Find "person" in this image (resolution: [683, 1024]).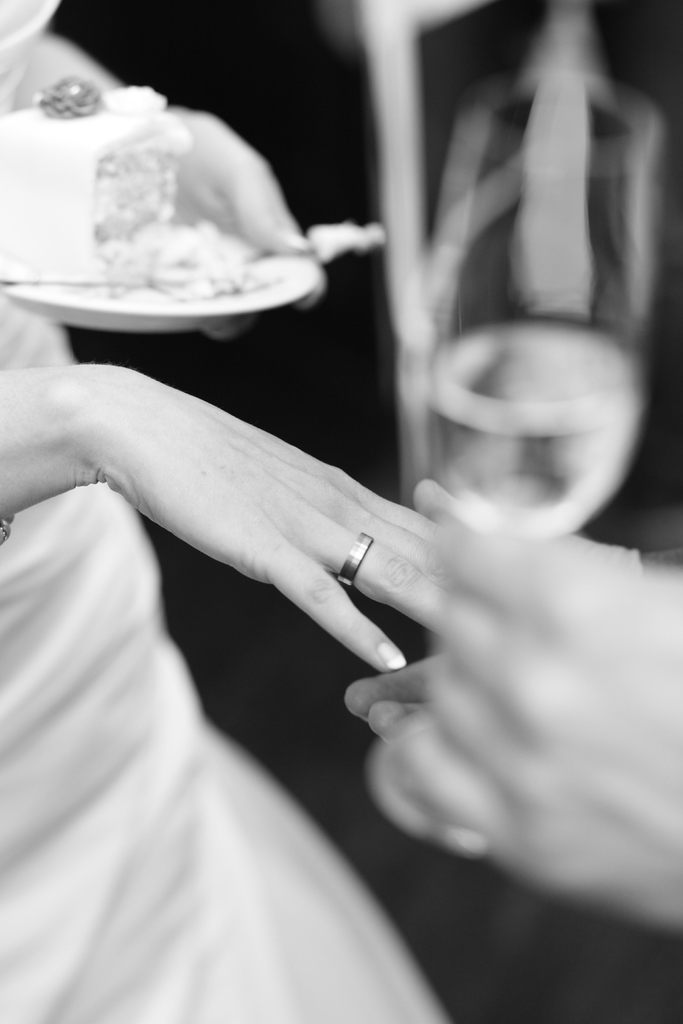
(338, 484, 682, 936).
